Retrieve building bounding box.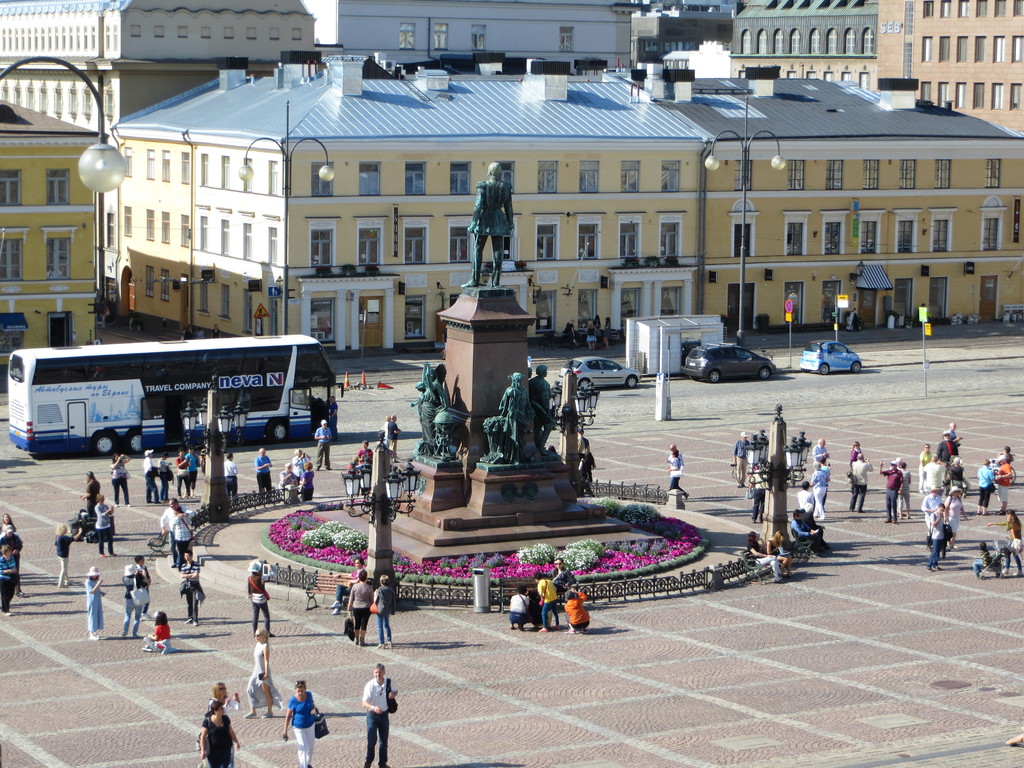
Bounding box: rect(305, 0, 632, 60).
